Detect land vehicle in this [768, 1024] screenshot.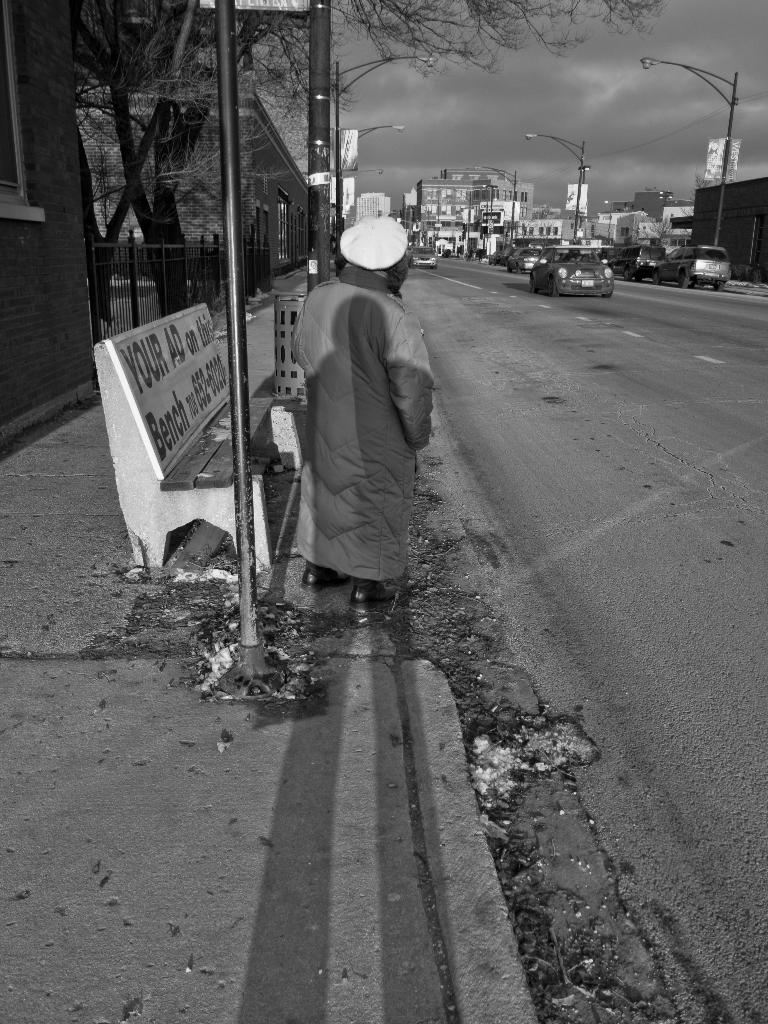
Detection: 504, 244, 545, 273.
